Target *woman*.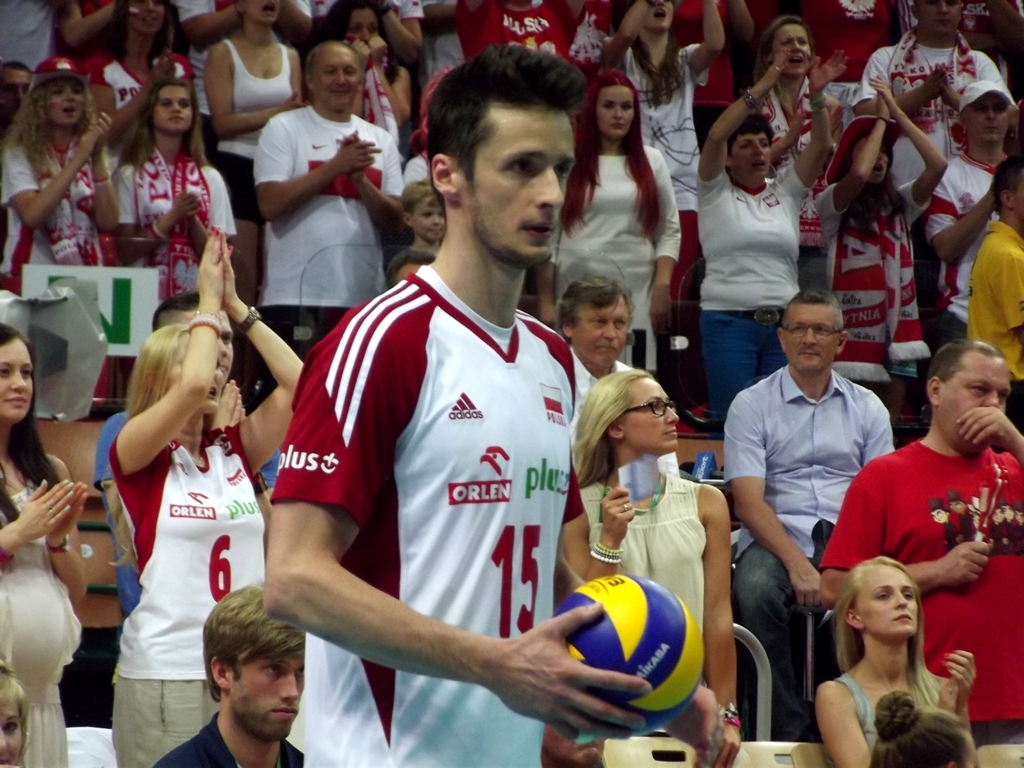
Target region: Rect(0, 661, 31, 767).
